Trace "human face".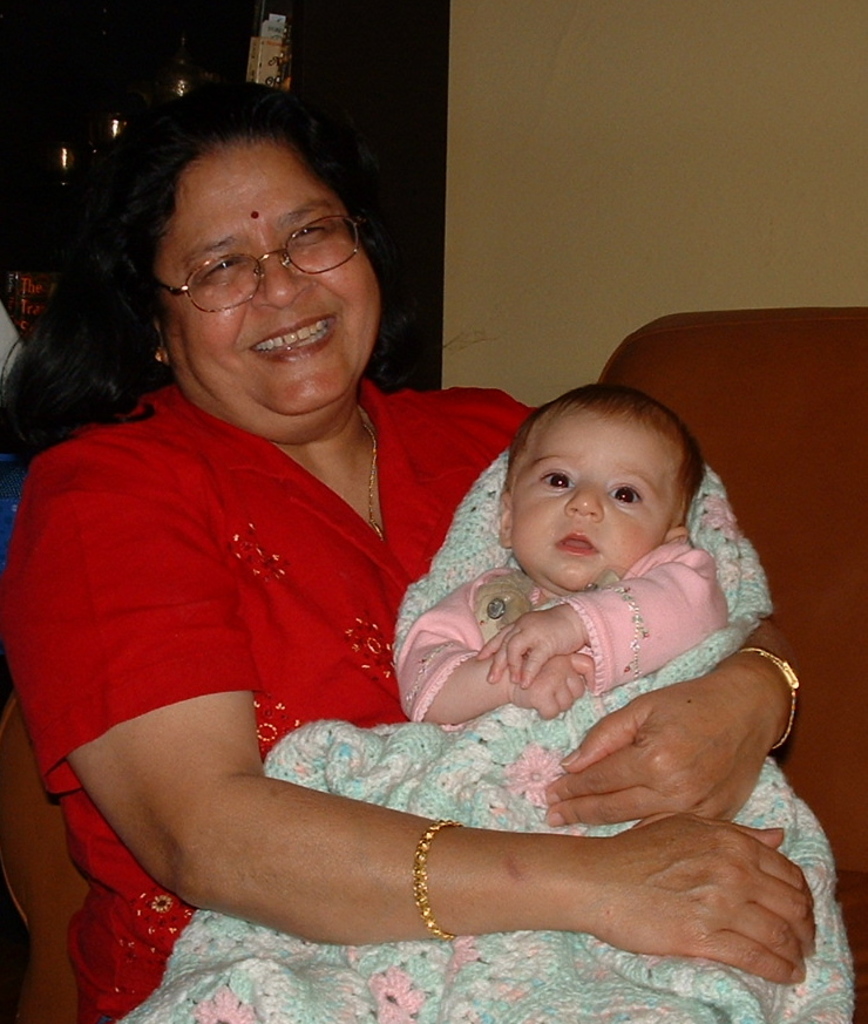
Traced to locate(165, 137, 388, 423).
